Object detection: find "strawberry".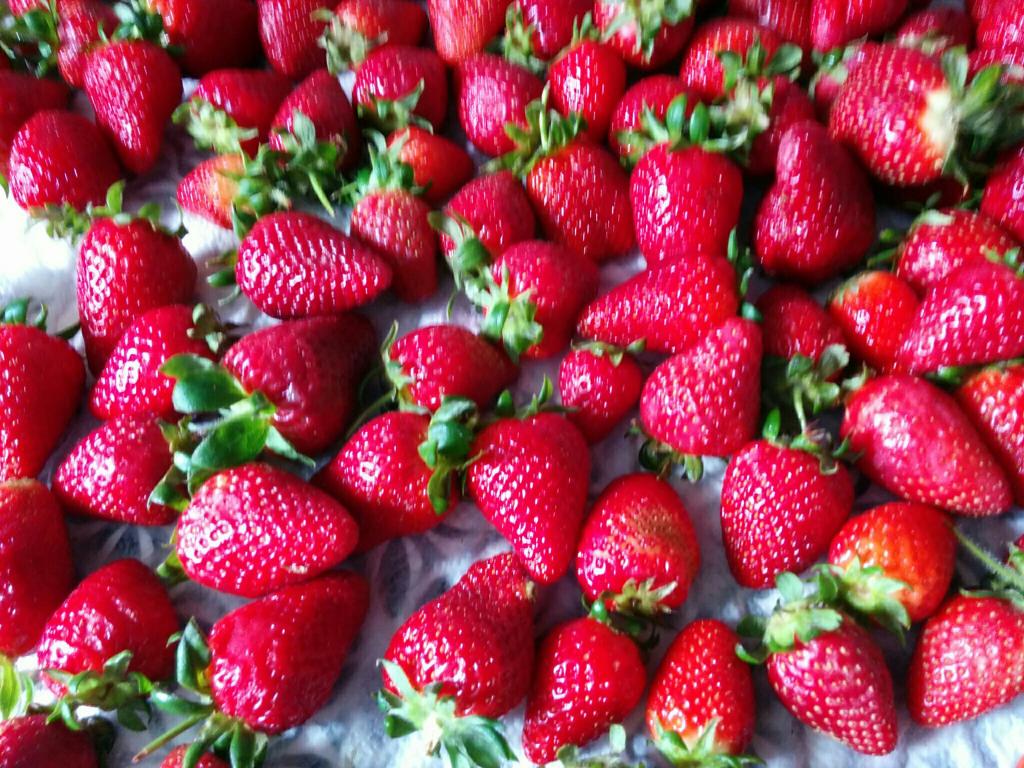
(188, 65, 291, 158).
